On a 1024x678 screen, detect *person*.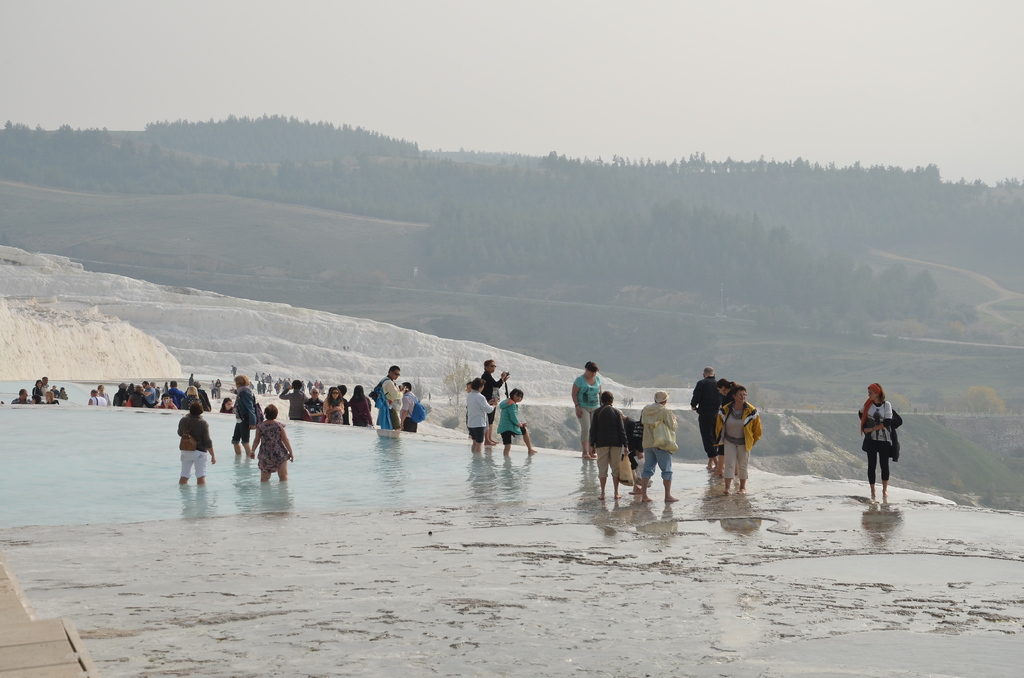
166:378:189:404.
